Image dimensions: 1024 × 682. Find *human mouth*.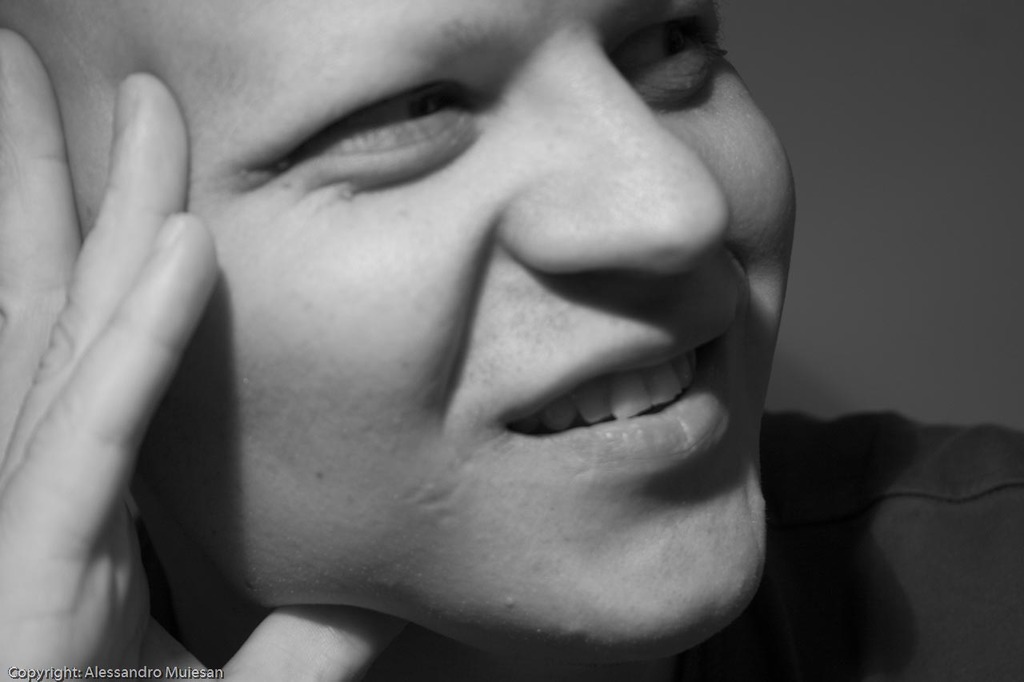
BBox(495, 317, 738, 465).
